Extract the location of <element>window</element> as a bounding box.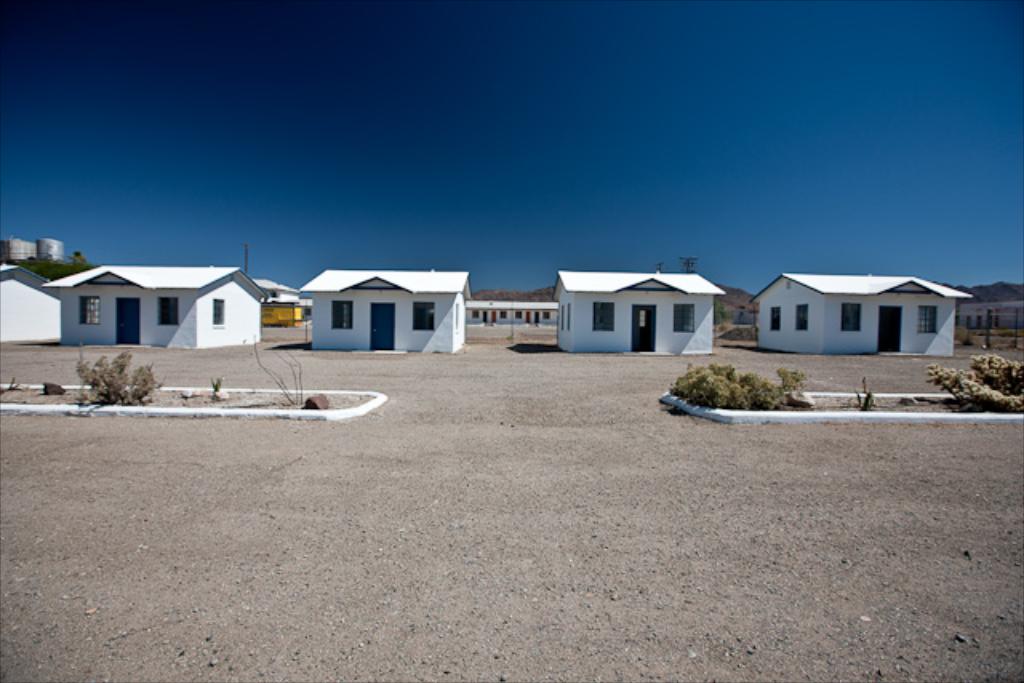
locate(768, 304, 779, 333).
